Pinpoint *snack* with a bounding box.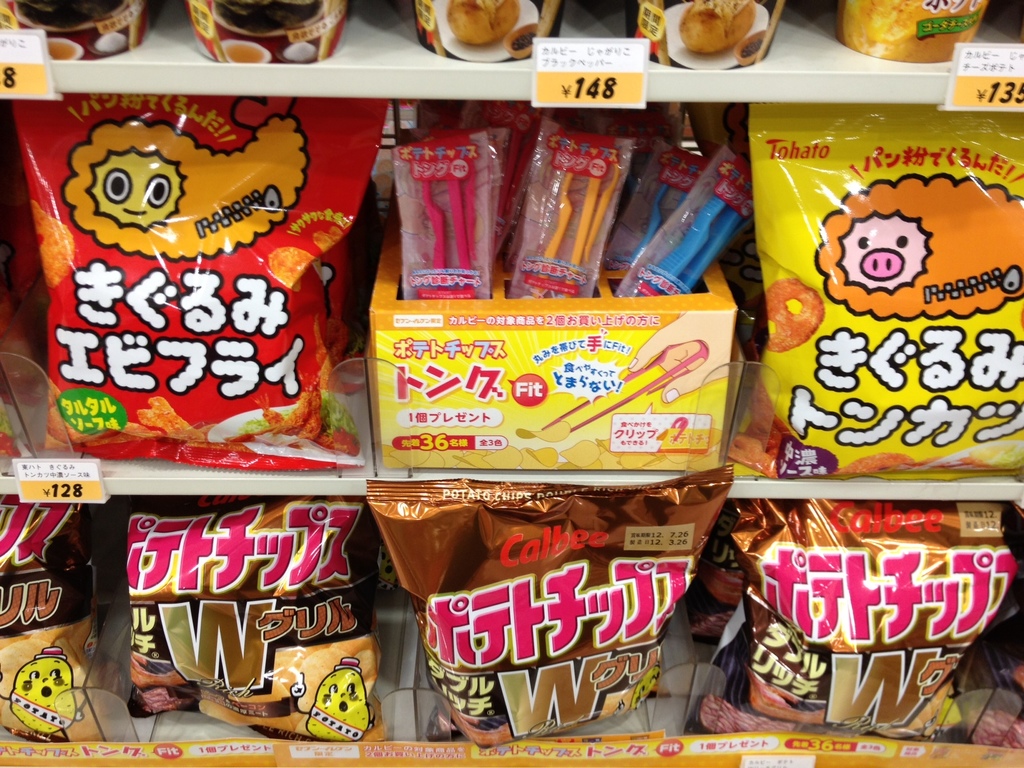
198 627 382 716.
